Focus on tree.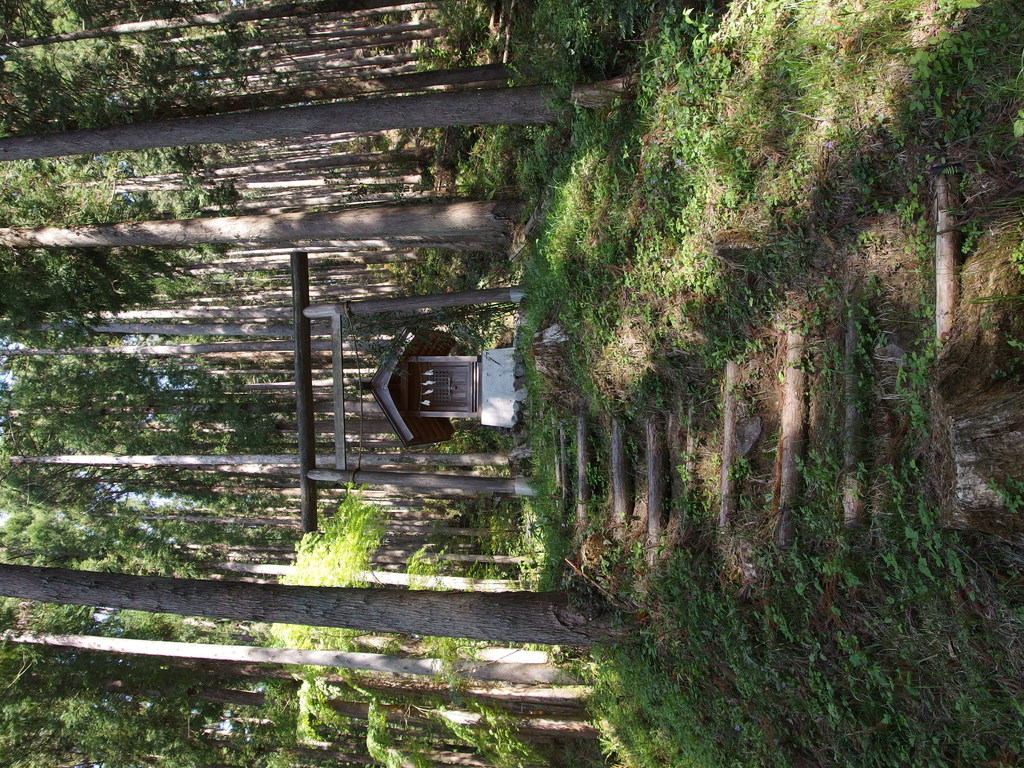
Focused at BBox(0, 177, 458, 200).
